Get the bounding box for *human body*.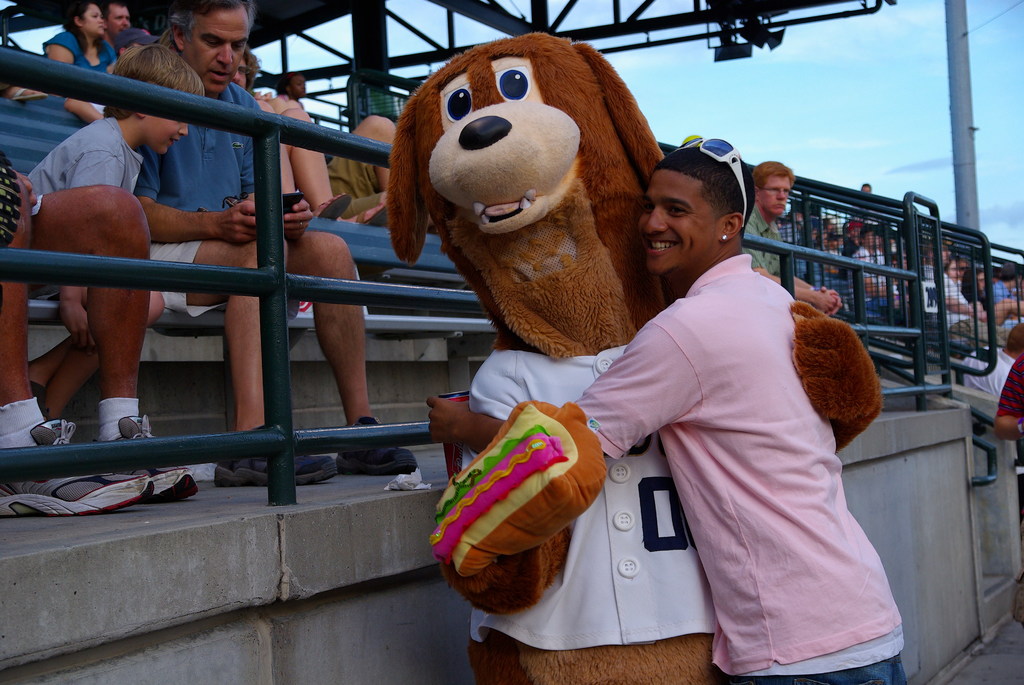
[x1=23, y1=116, x2=193, y2=420].
